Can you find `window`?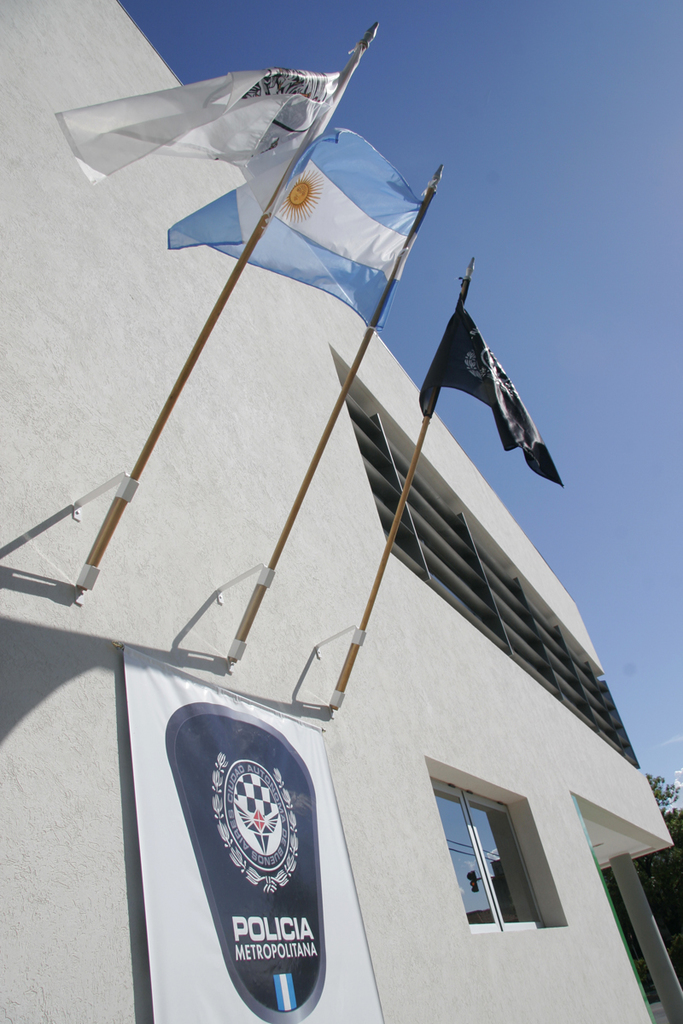
Yes, bounding box: Rect(432, 764, 551, 928).
